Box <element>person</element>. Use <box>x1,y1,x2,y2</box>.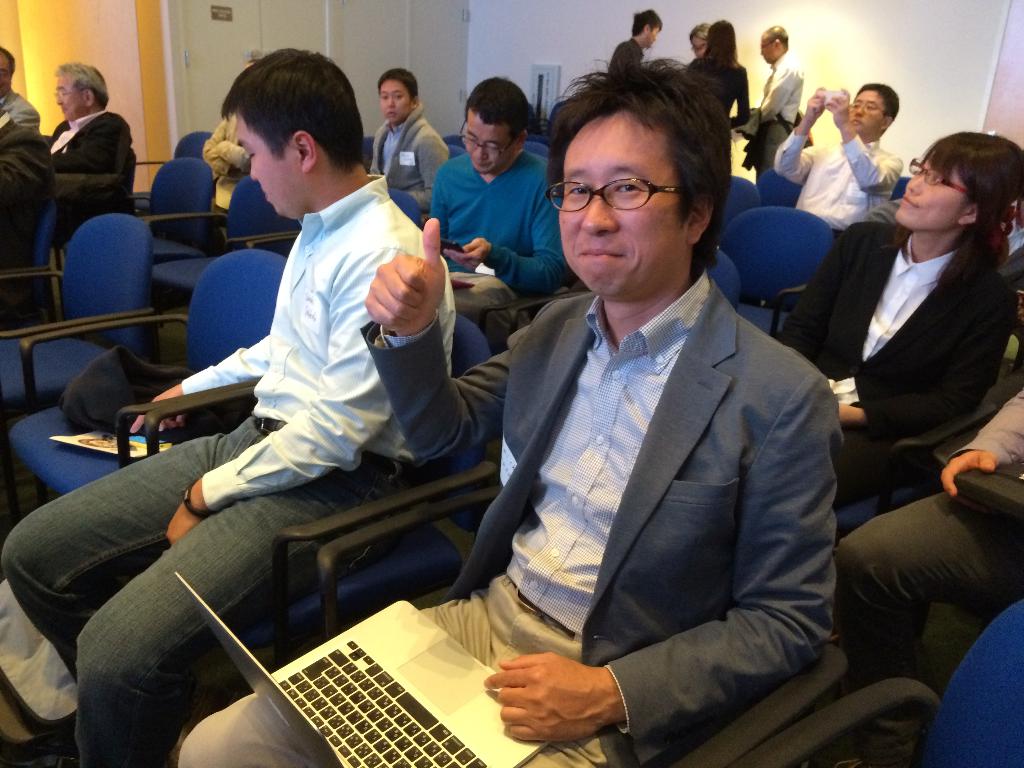
<box>1,52,460,767</box>.
